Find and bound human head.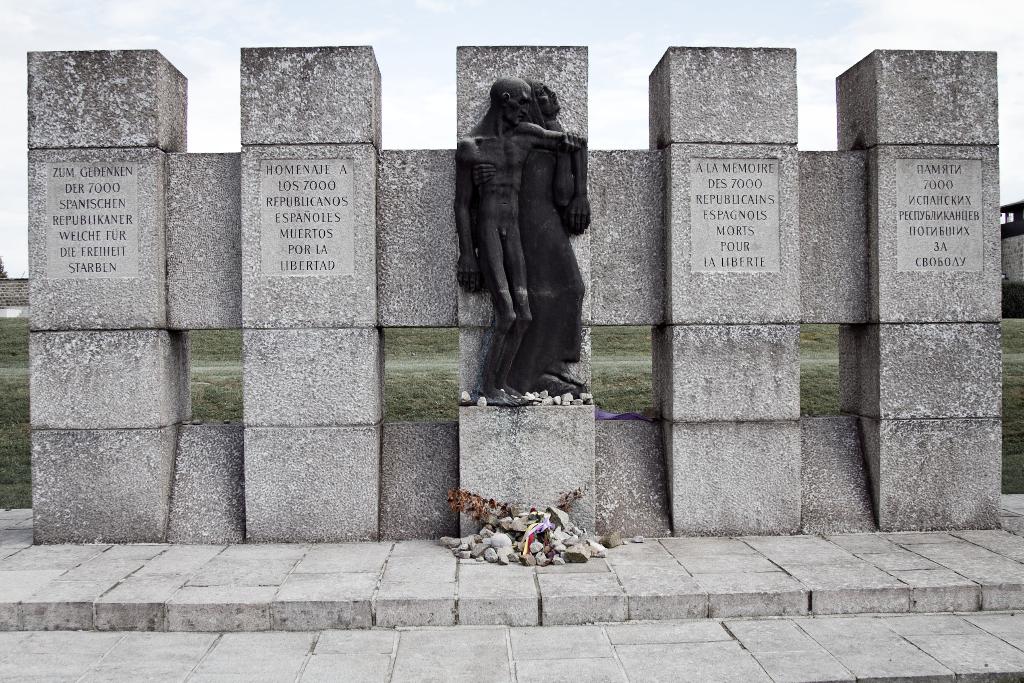
Bound: l=492, t=76, r=532, b=125.
